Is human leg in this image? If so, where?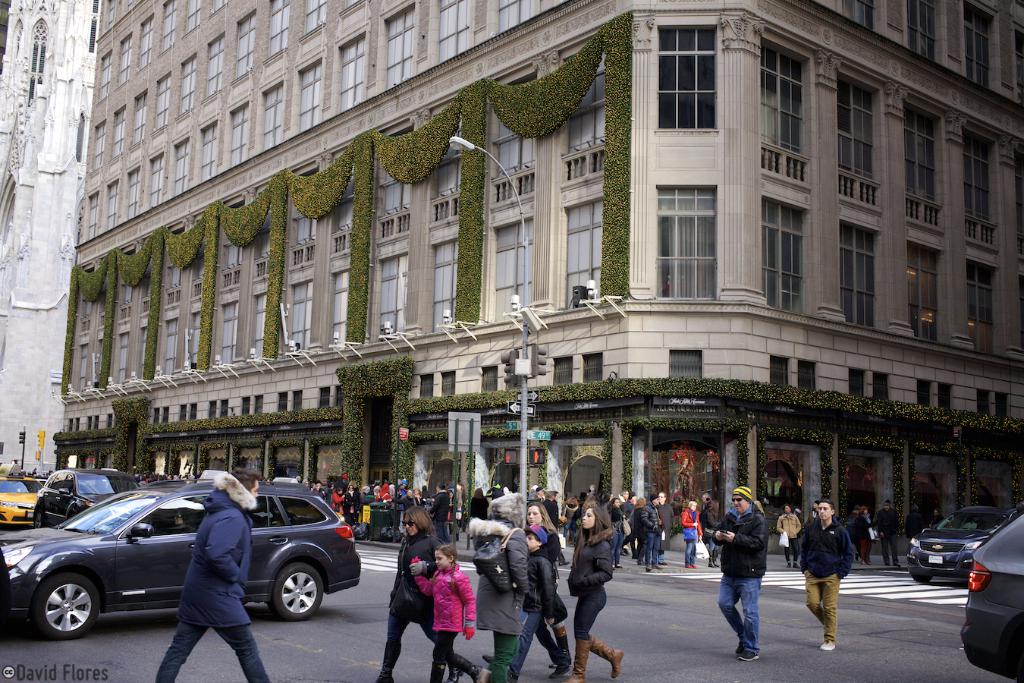
Yes, at left=159, top=618, right=206, bottom=682.
